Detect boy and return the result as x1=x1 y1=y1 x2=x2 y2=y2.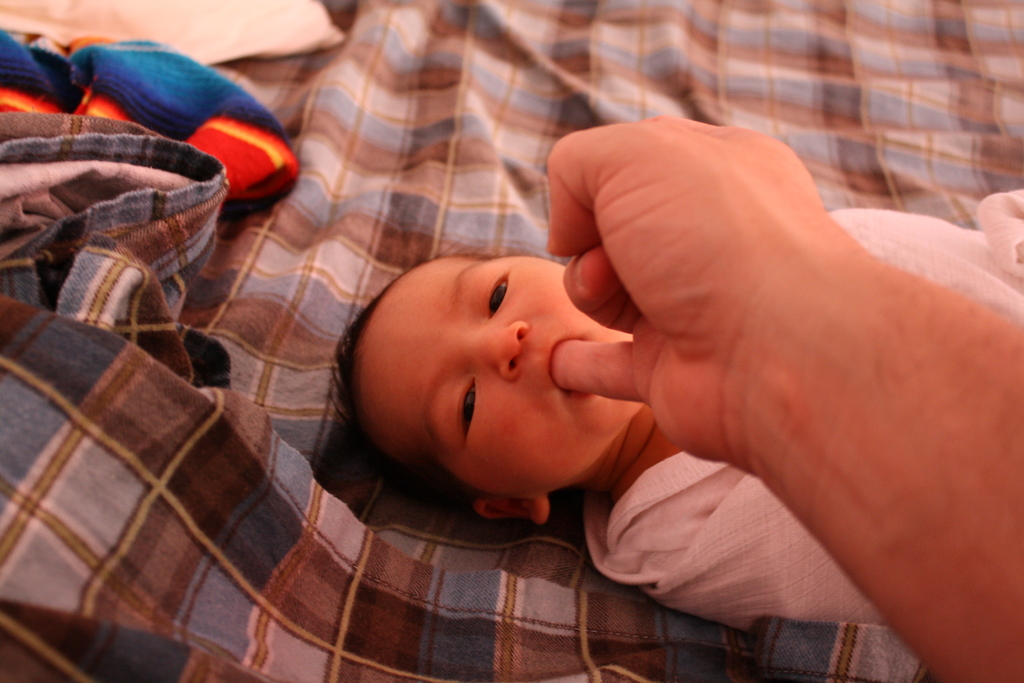
x1=246 y1=76 x2=986 y2=648.
